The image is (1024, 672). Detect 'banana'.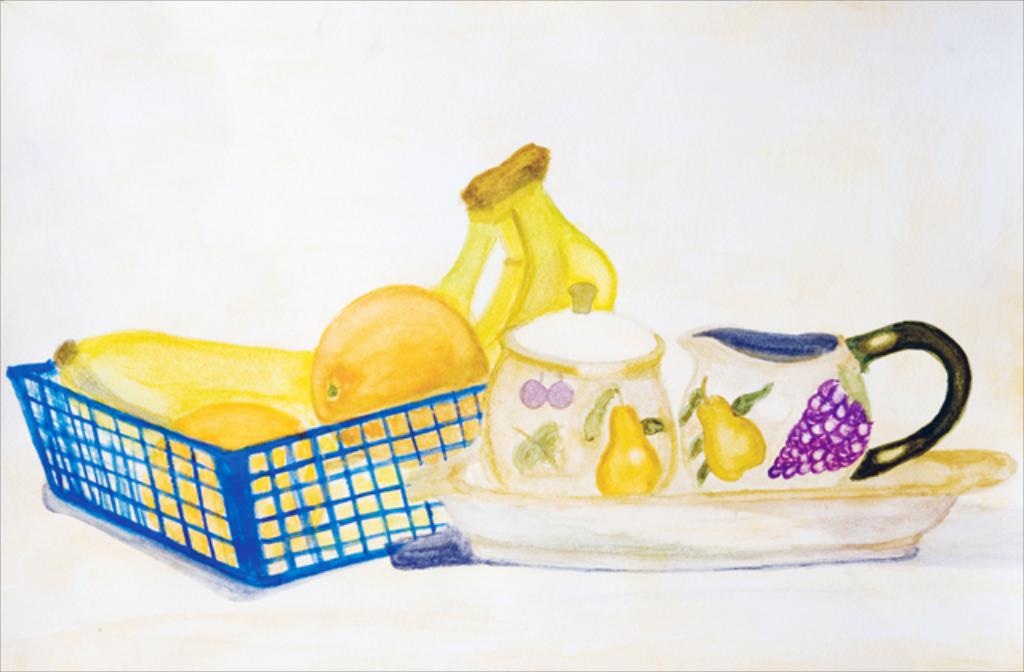
Detection: <bbox>486, 192, 616, 368</bbox>.
